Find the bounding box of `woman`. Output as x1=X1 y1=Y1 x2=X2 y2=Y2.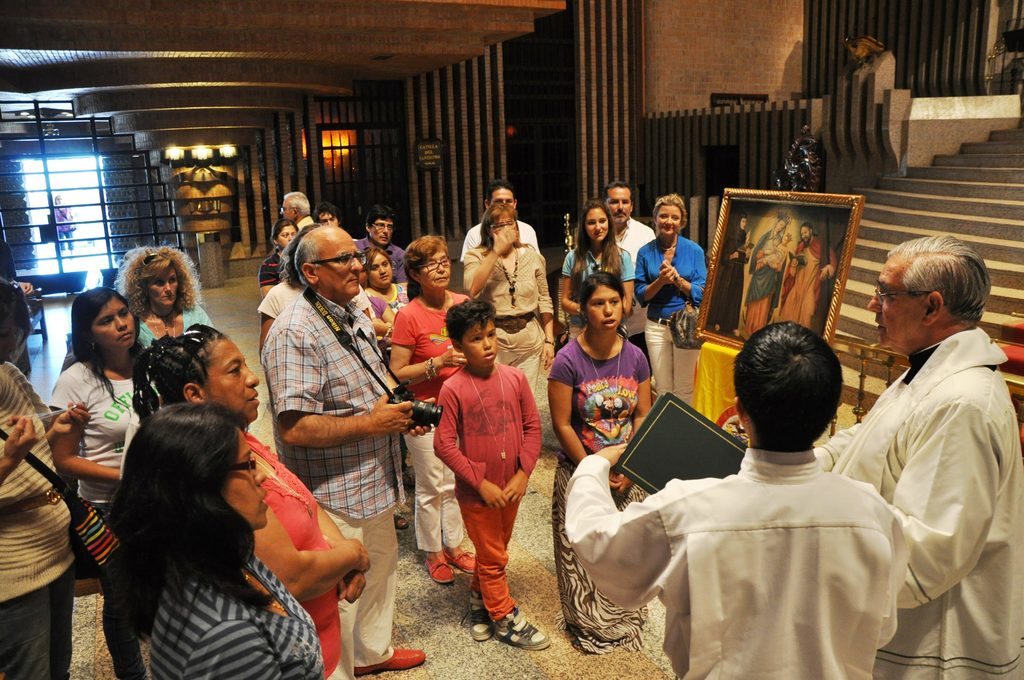
x1=388 y1=233 x2=480 y2=587.
